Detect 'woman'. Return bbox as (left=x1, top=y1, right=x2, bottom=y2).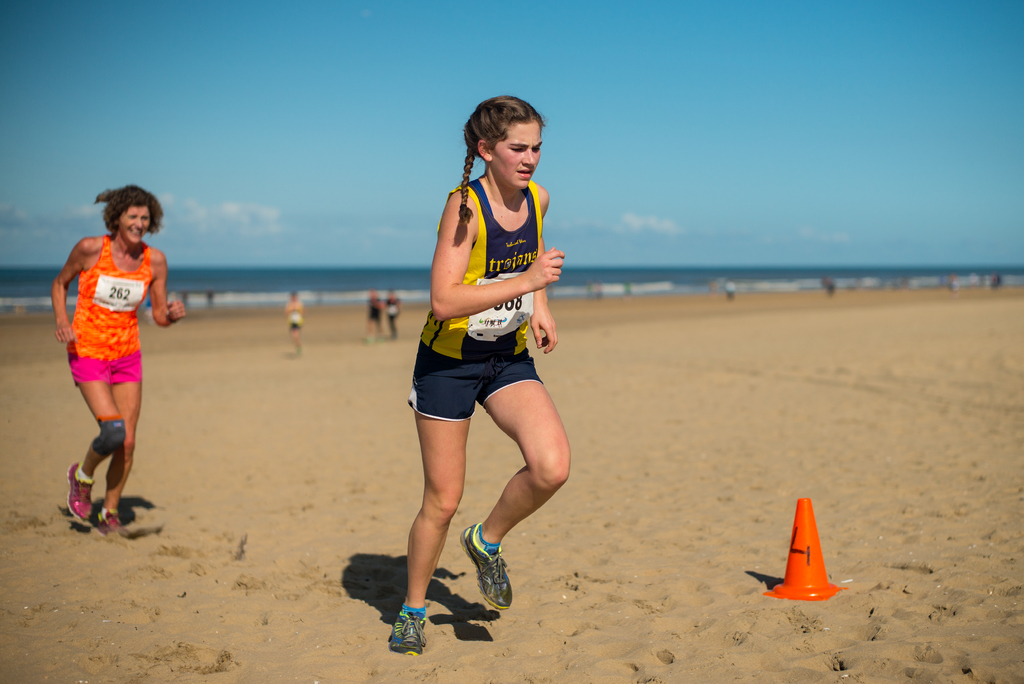
(left=47, top=190, right=171, bottom=532).
